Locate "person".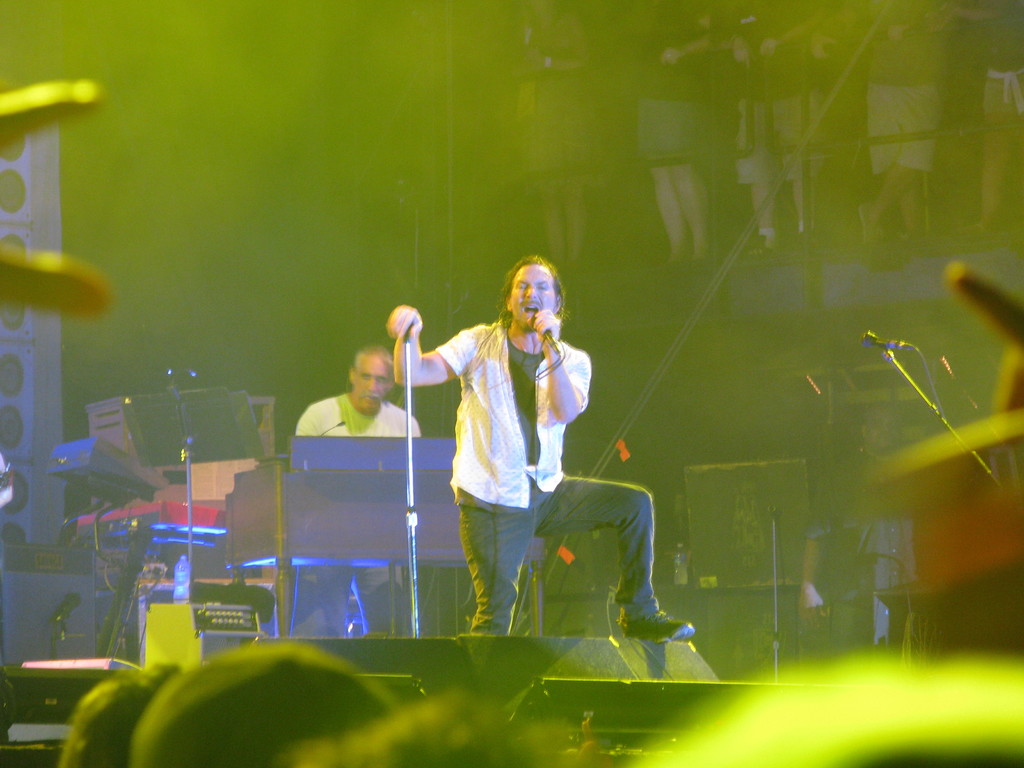
Bounding box: bbox(400, 248, 638, 673).
